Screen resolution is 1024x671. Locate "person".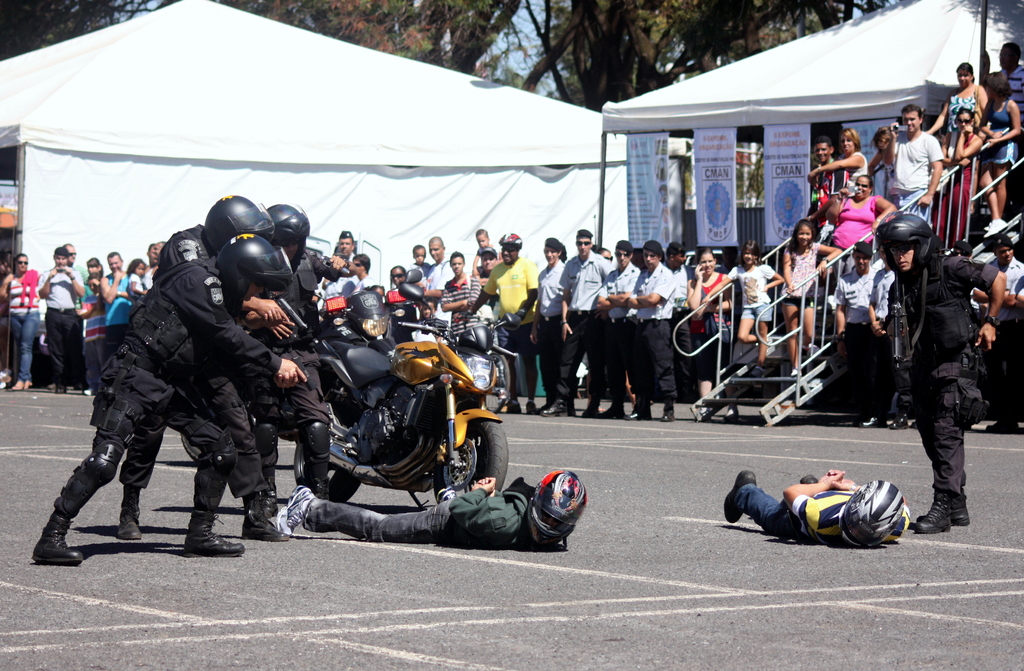
bbox(802, 136, 853, 198).
